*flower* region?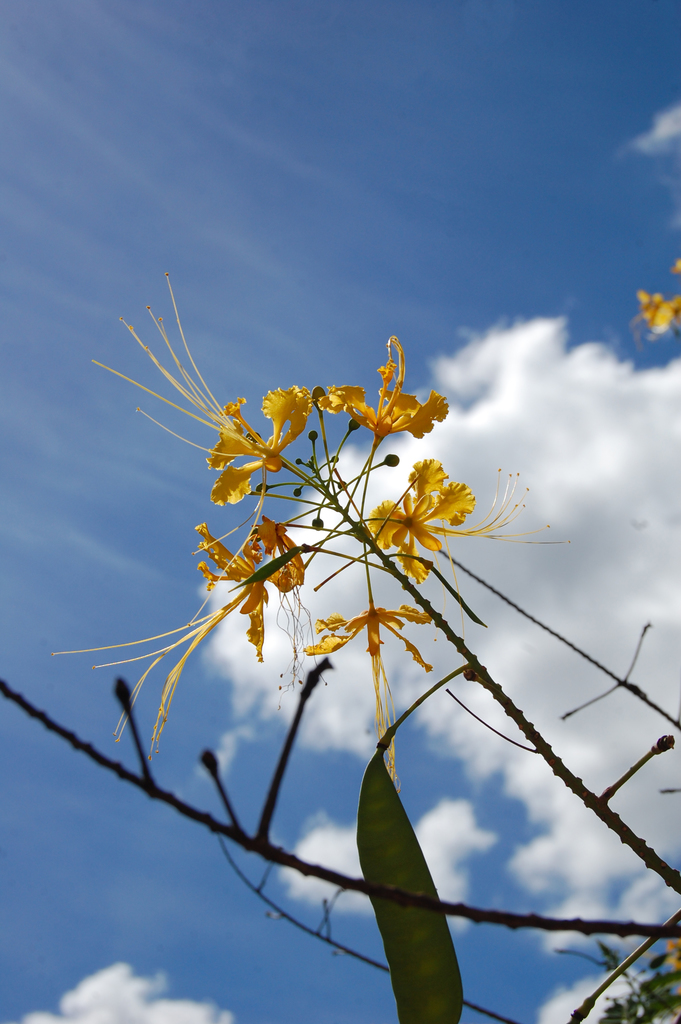
region(42, 518, 303, 760)
